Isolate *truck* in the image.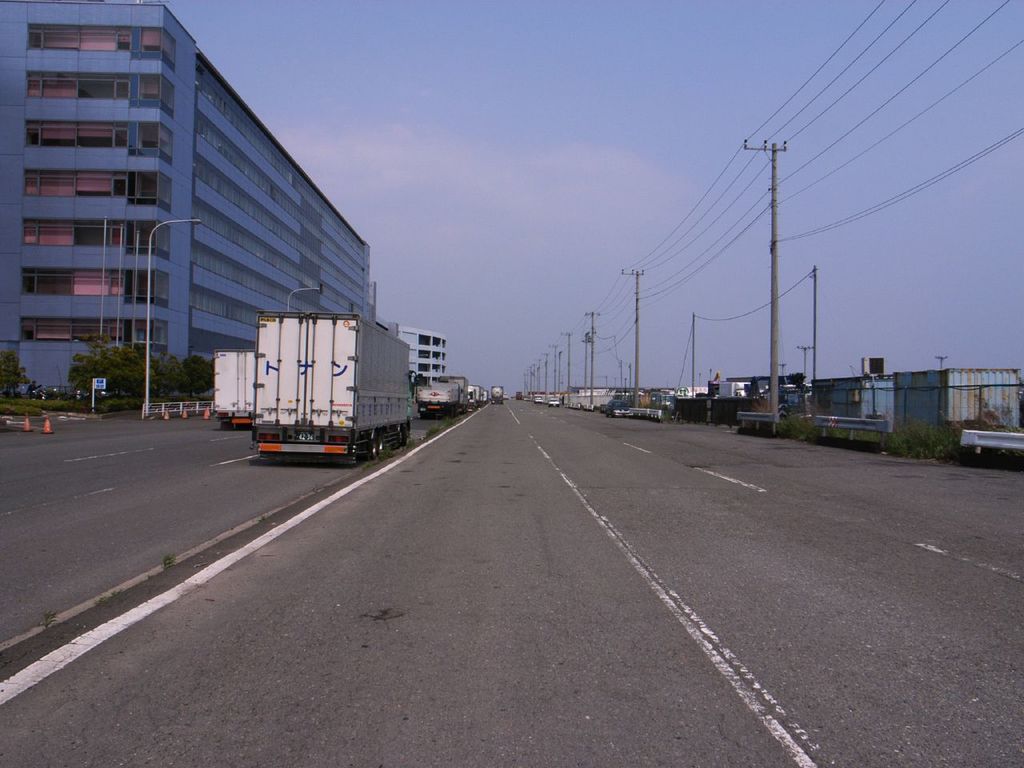
Isolated region: BBox(205, 343, 259, 431).
